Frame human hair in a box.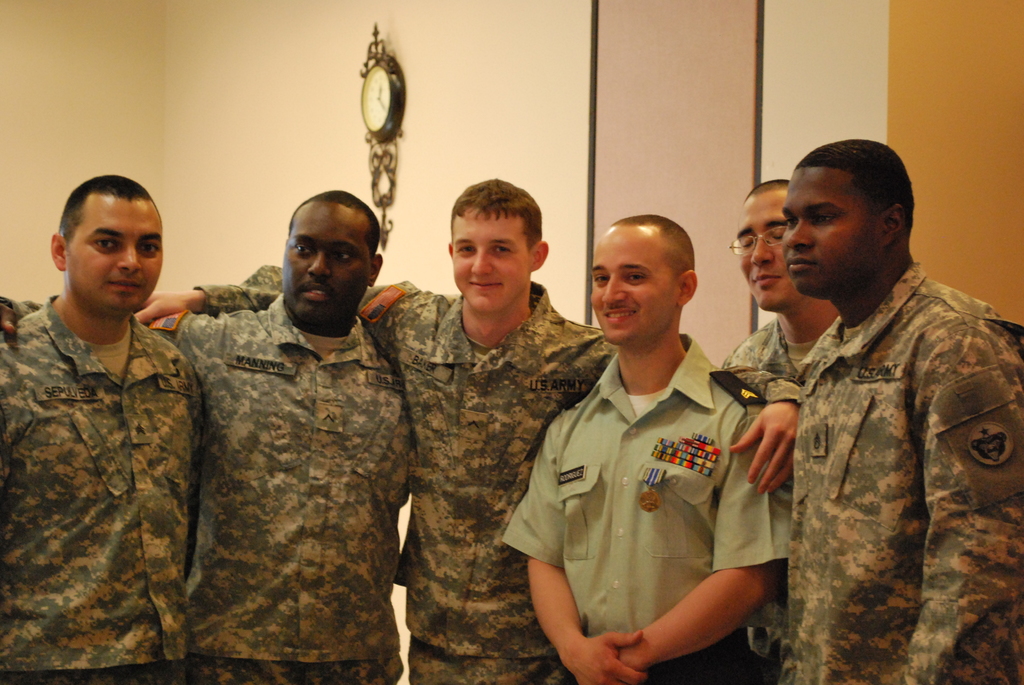
607:215:699:281.
